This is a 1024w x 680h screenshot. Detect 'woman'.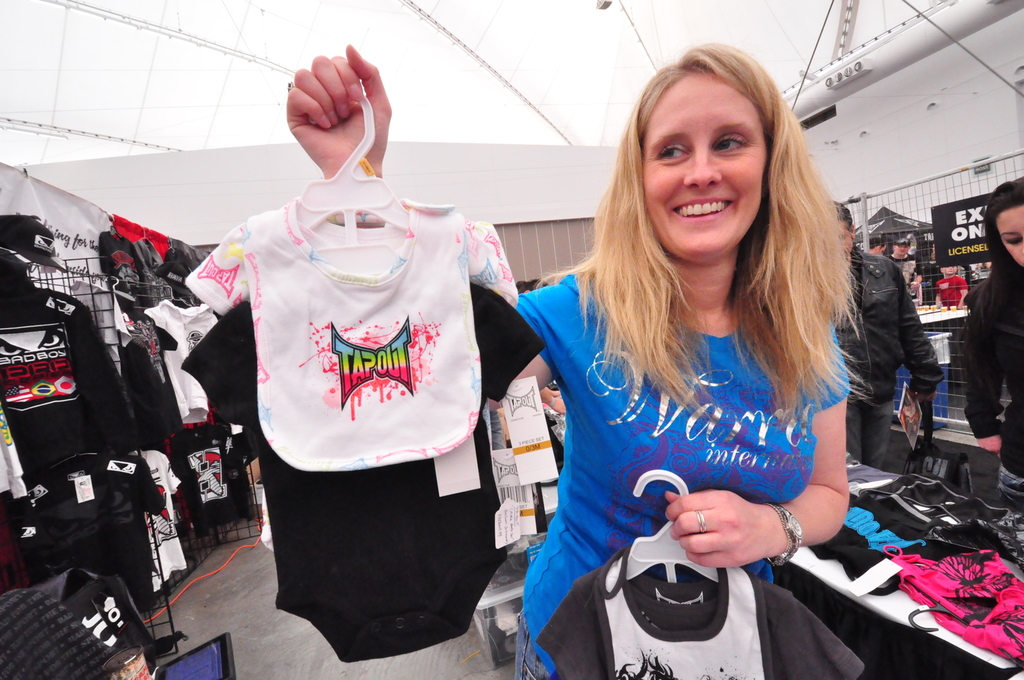
<region>955, 173, 1023, 529</region>.
